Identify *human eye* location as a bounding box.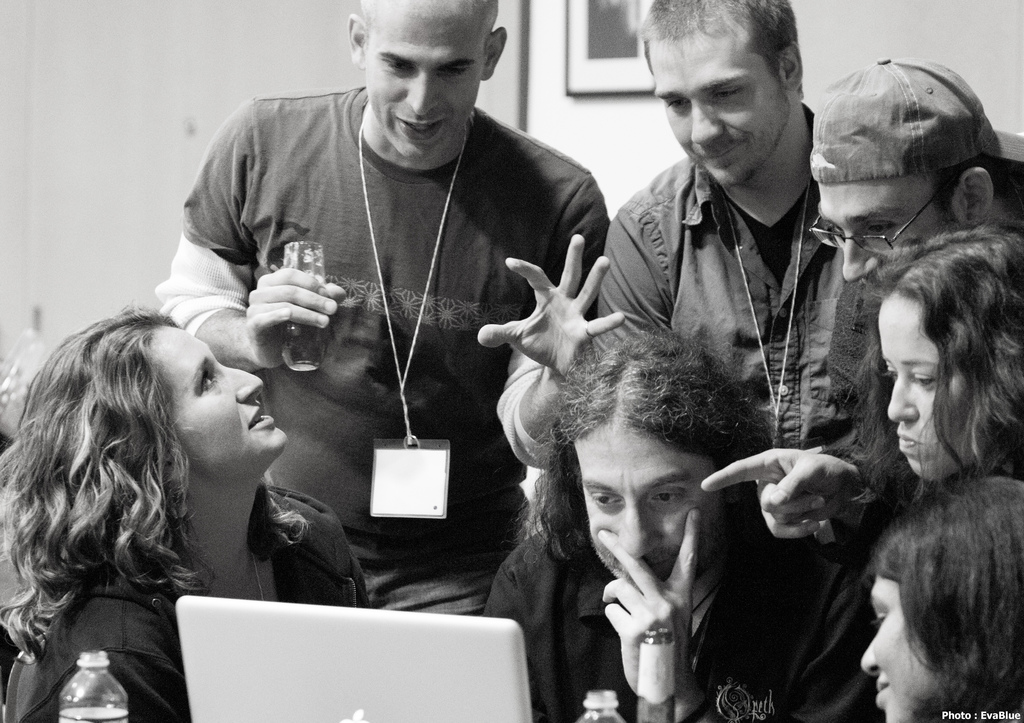
{"x1": 664, "y1": 97, "x2": 690, "y2": 108}.
